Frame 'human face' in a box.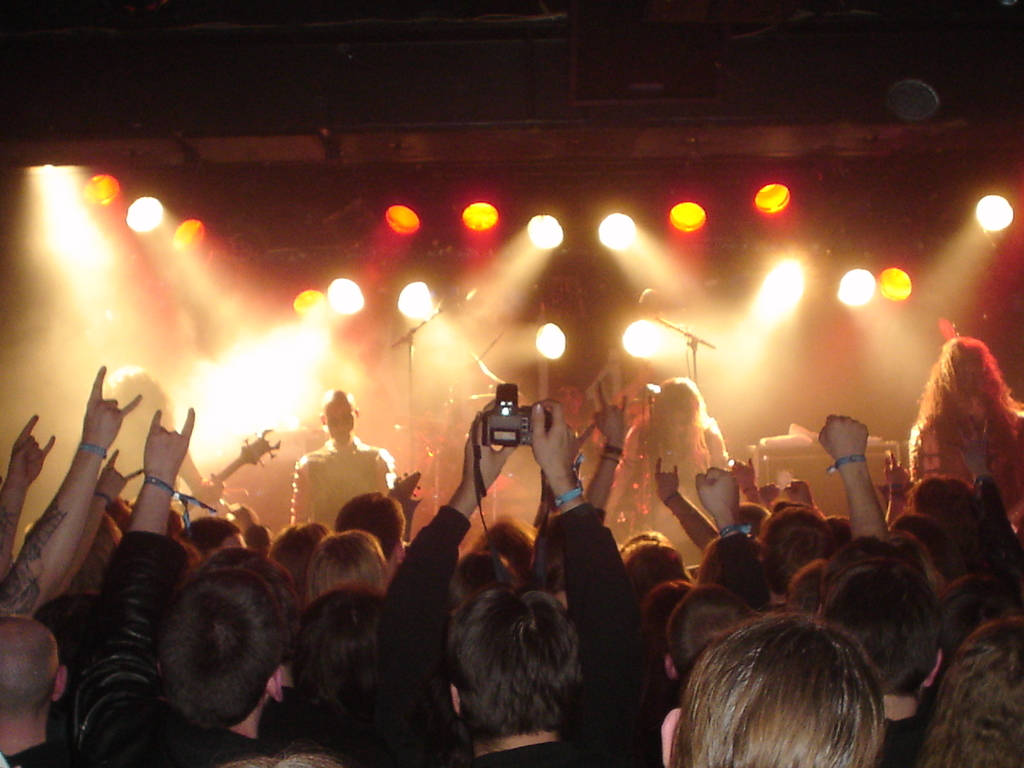
box=[323, 398, 355, 441].
